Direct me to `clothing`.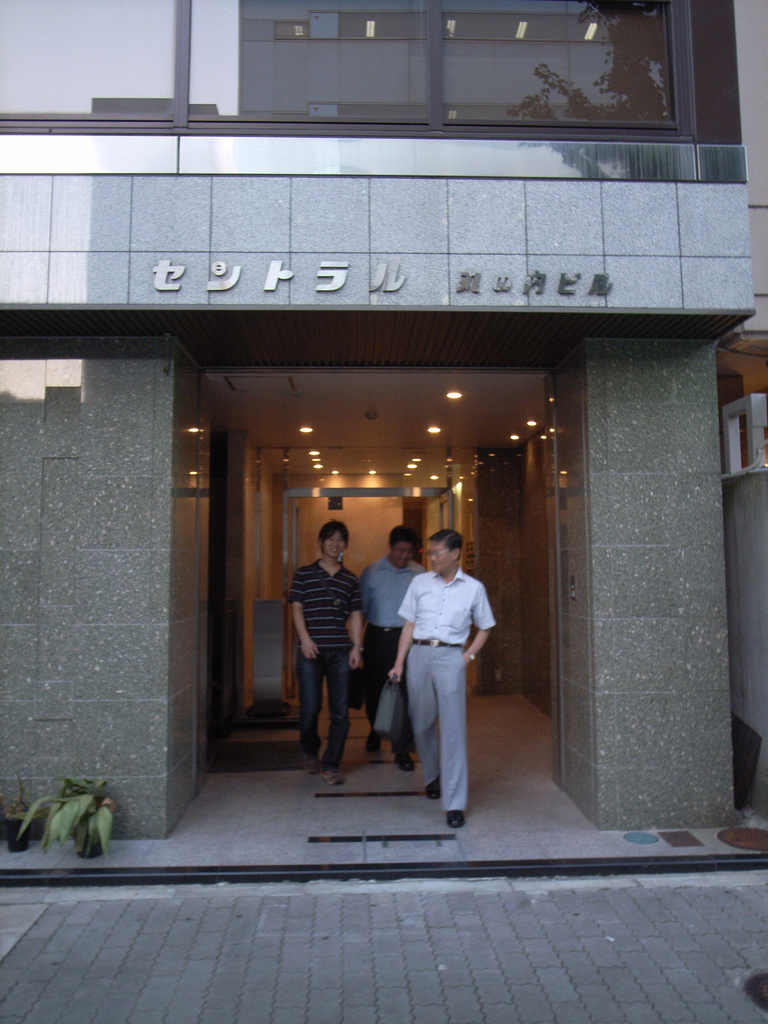
Direction: <box>291,547,371,776</box>.
